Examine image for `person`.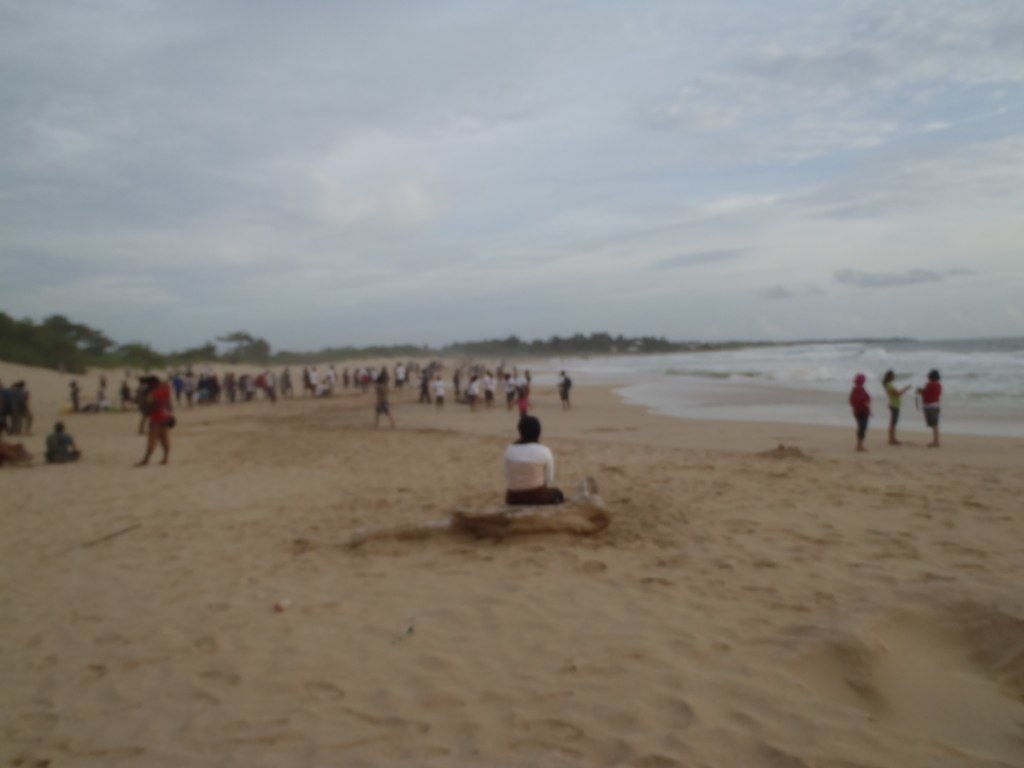
Examination result: [15,377,33,437].
